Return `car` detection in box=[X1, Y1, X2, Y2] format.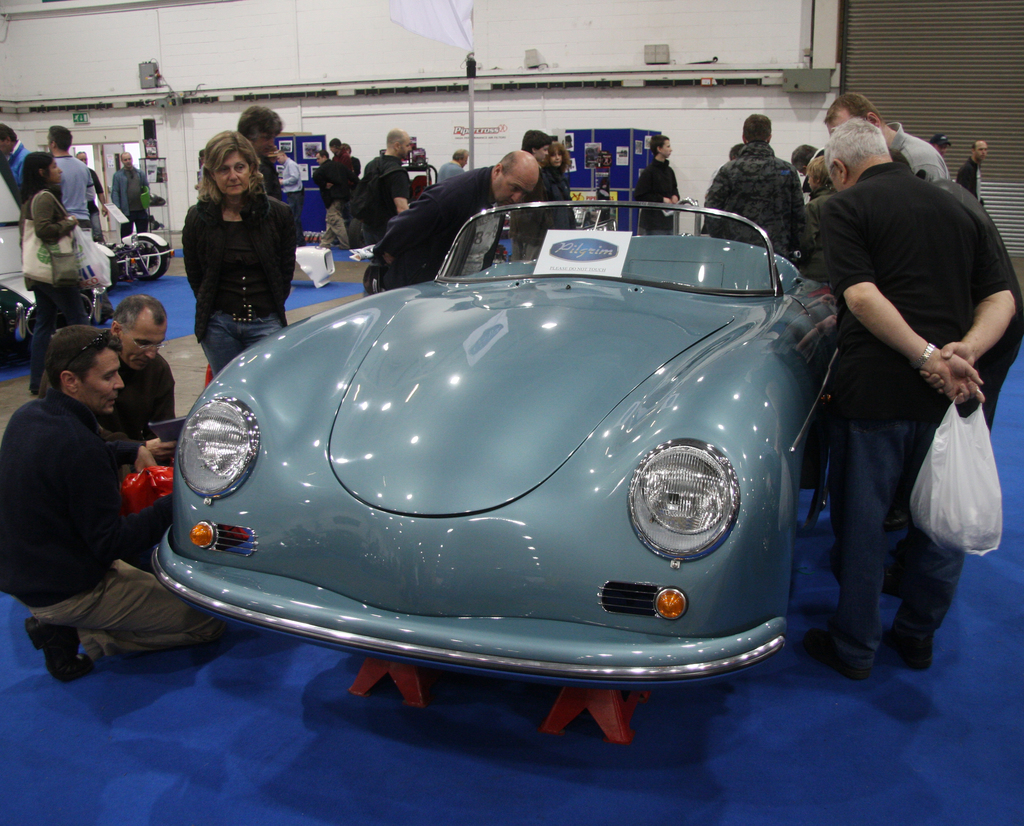
box=[0, 164, 38, 343].
